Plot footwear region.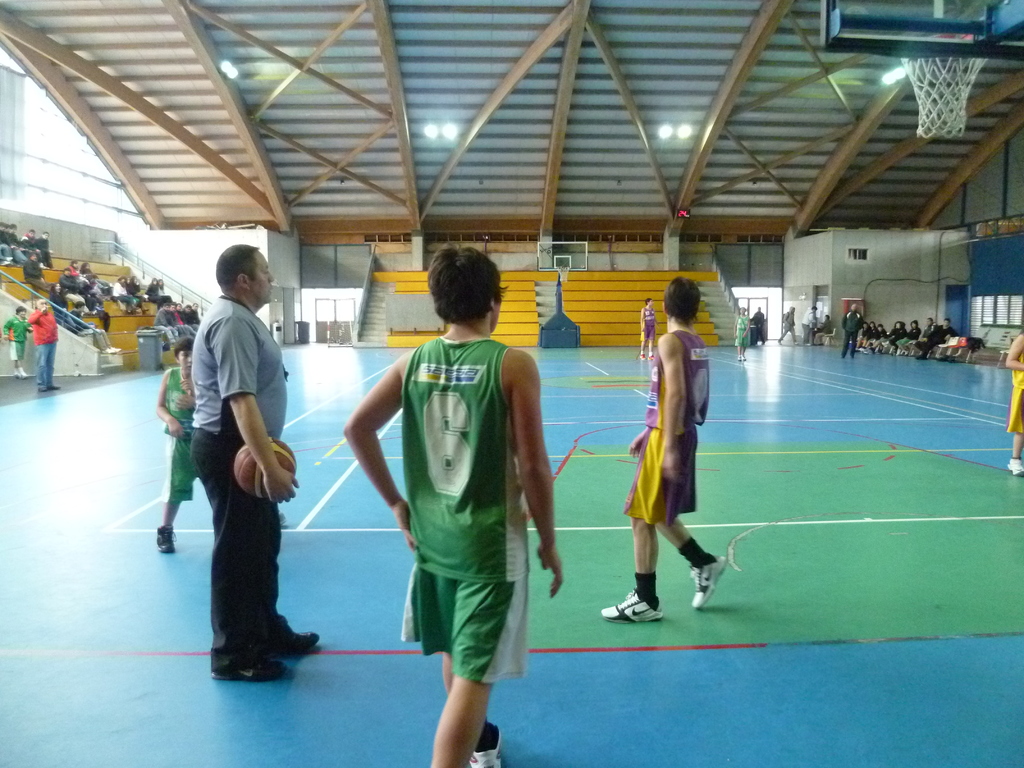
Plotted at locate(596, 585, 664, 625).
